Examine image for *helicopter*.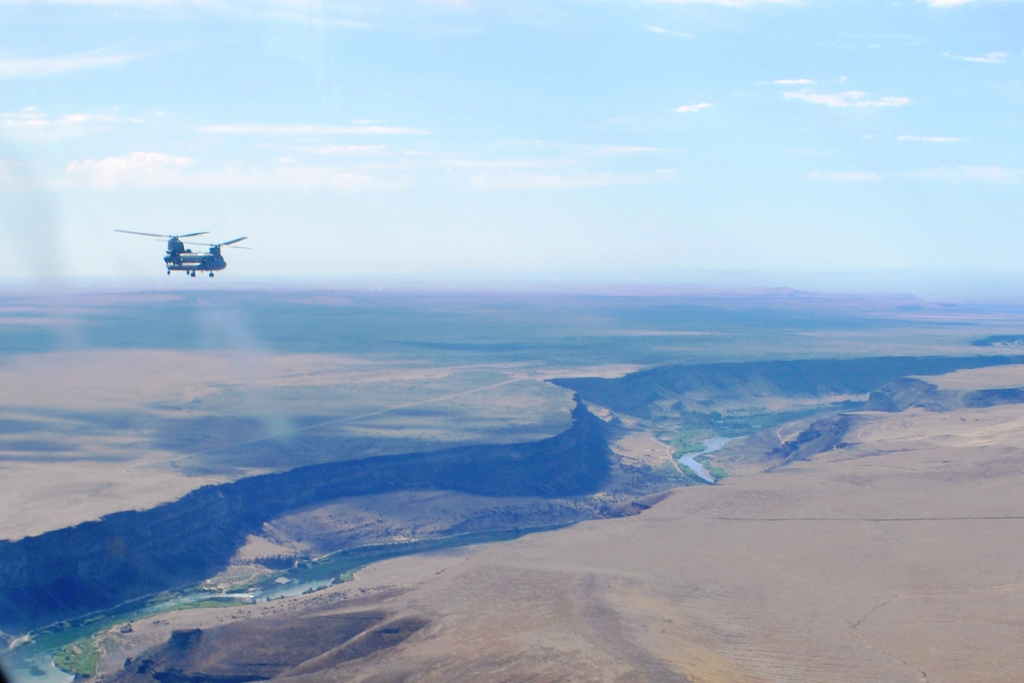
Examination result: crop(118, 228, 252, 277).
